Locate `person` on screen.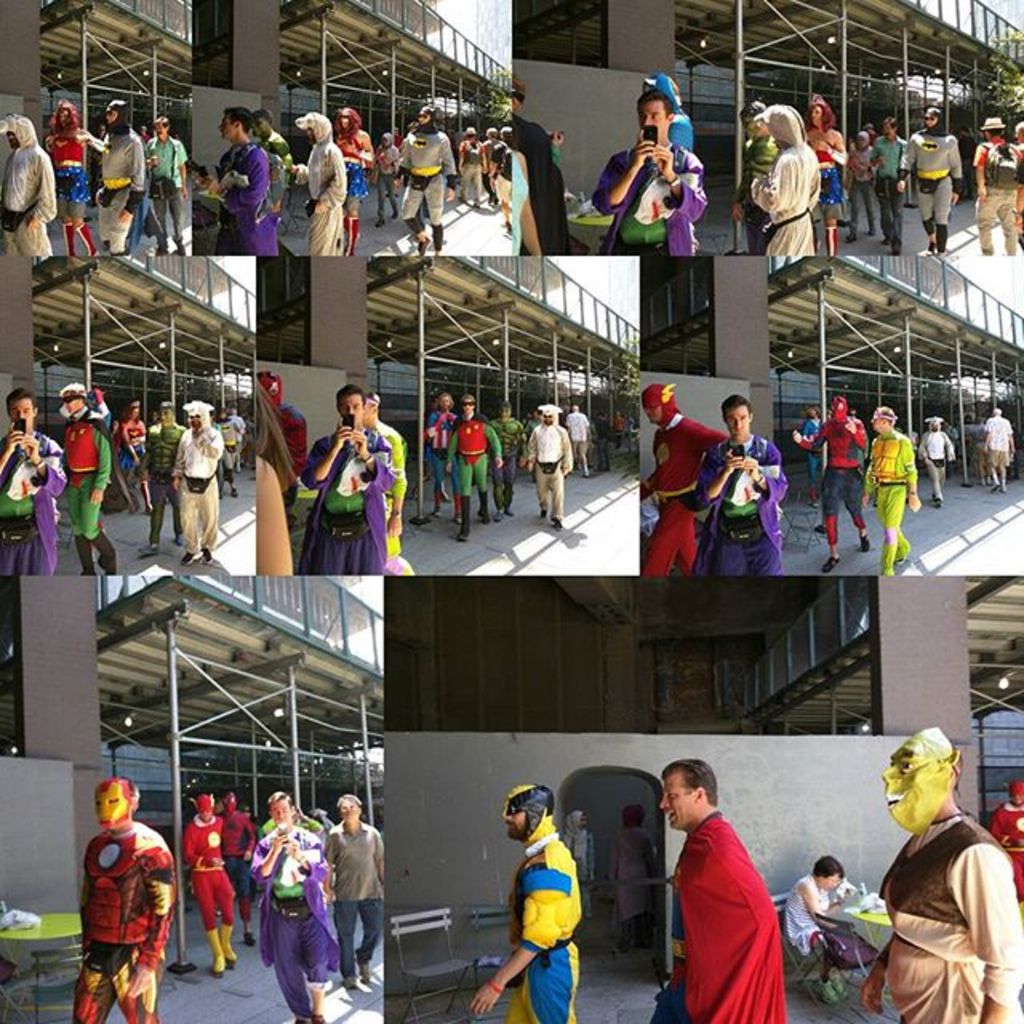
On screen at (left=781, top=853, right=848, bottom=1006).
